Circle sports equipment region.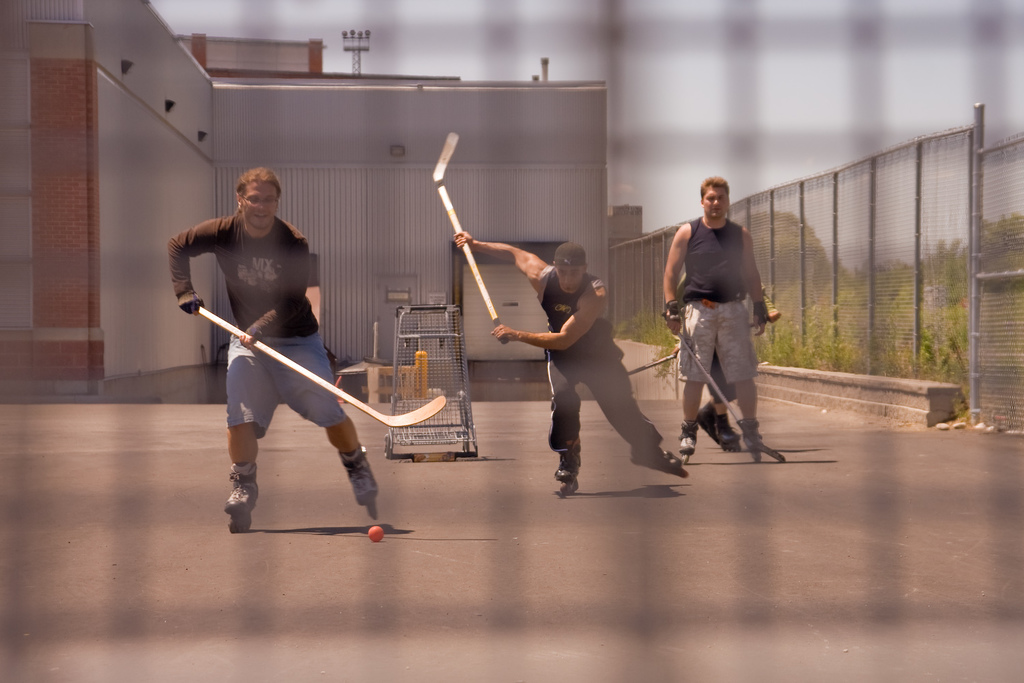
Region: <region>673, 331, 786, 462</region>.
